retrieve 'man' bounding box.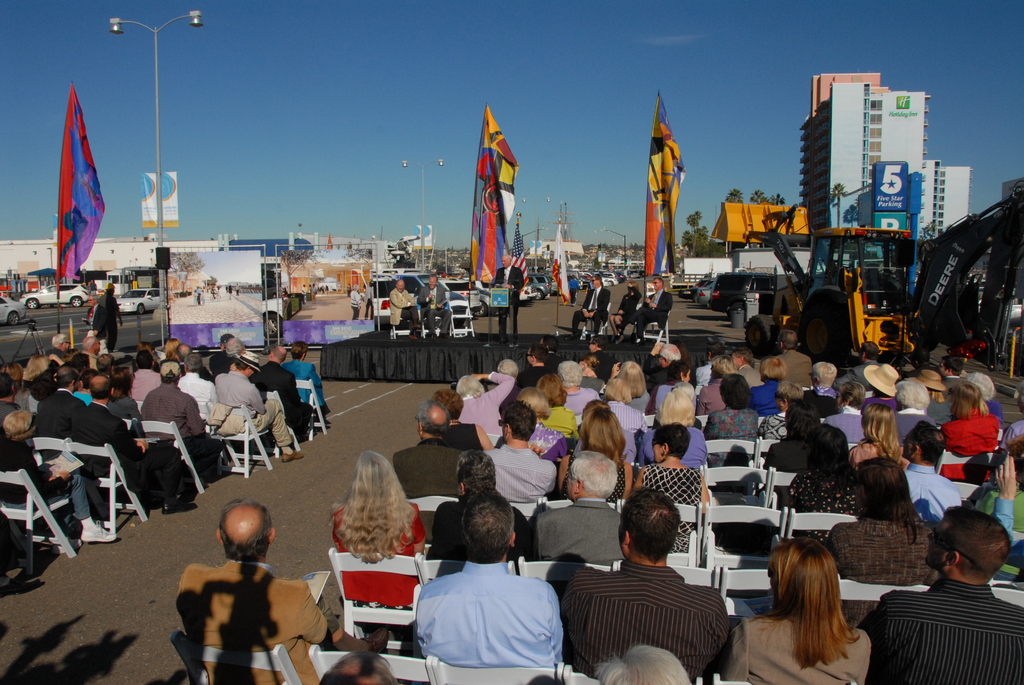
Bounding box: (641,341,682,395).
